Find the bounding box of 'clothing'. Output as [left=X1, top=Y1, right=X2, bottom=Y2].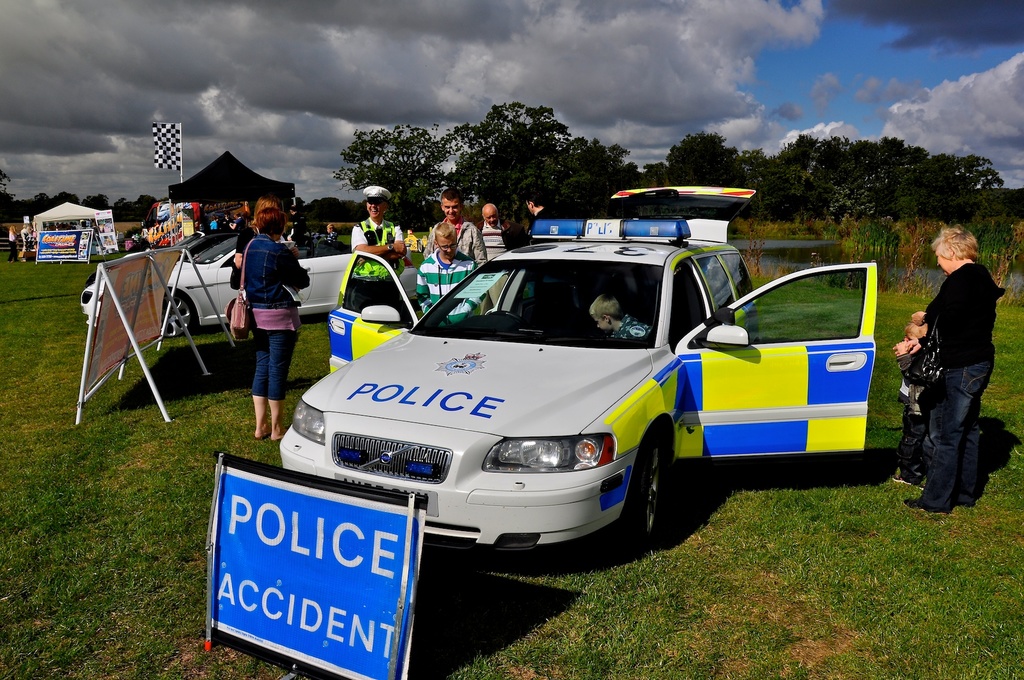
[left=232, top=223, right=256, bottom=292].
